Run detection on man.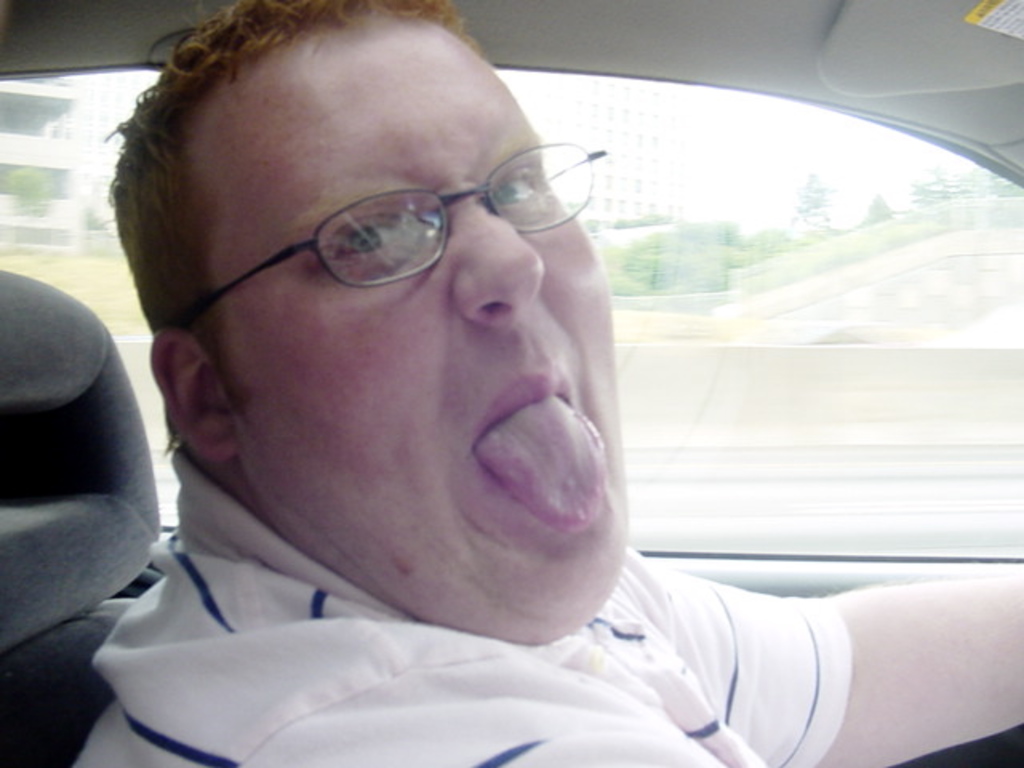
Result: detection(29, 46, 912, 763).
